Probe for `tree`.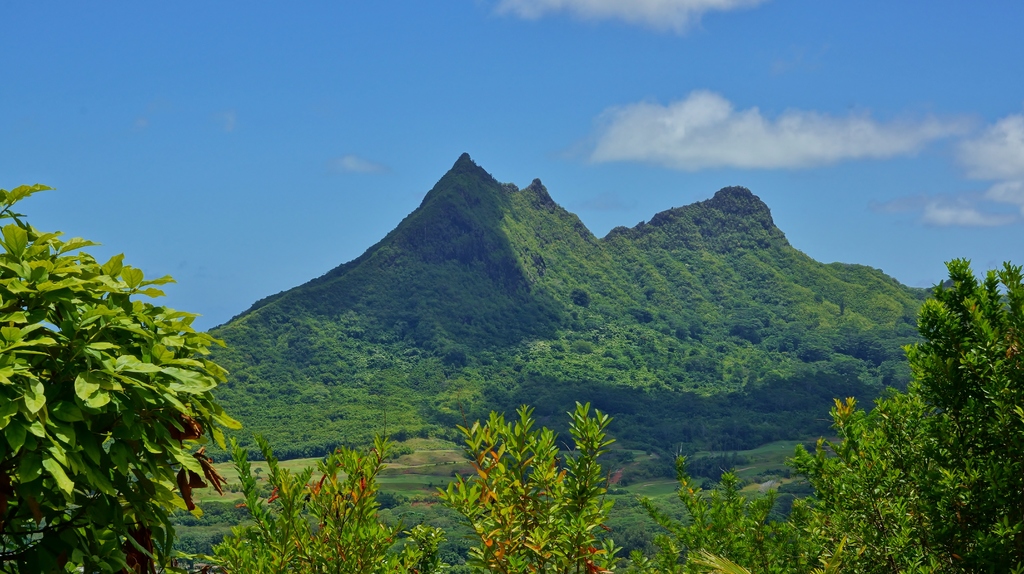
Probe result: Rect(680, 439, 799, 573).
